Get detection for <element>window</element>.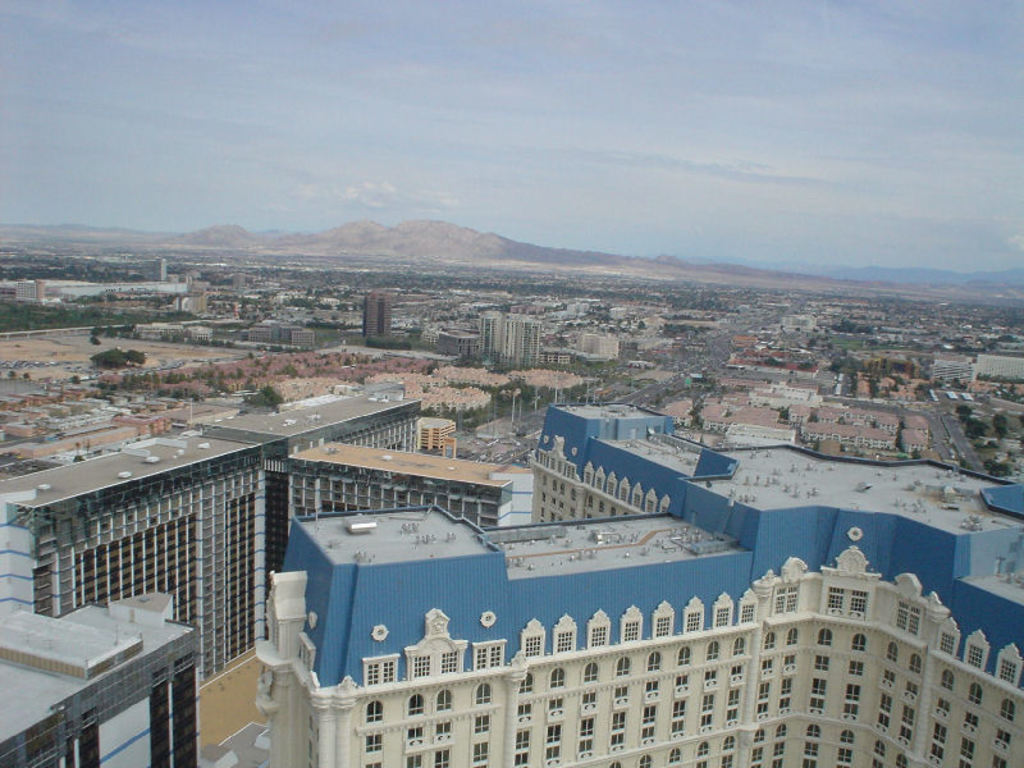
Detection: [996, 731, 1015, 750].
